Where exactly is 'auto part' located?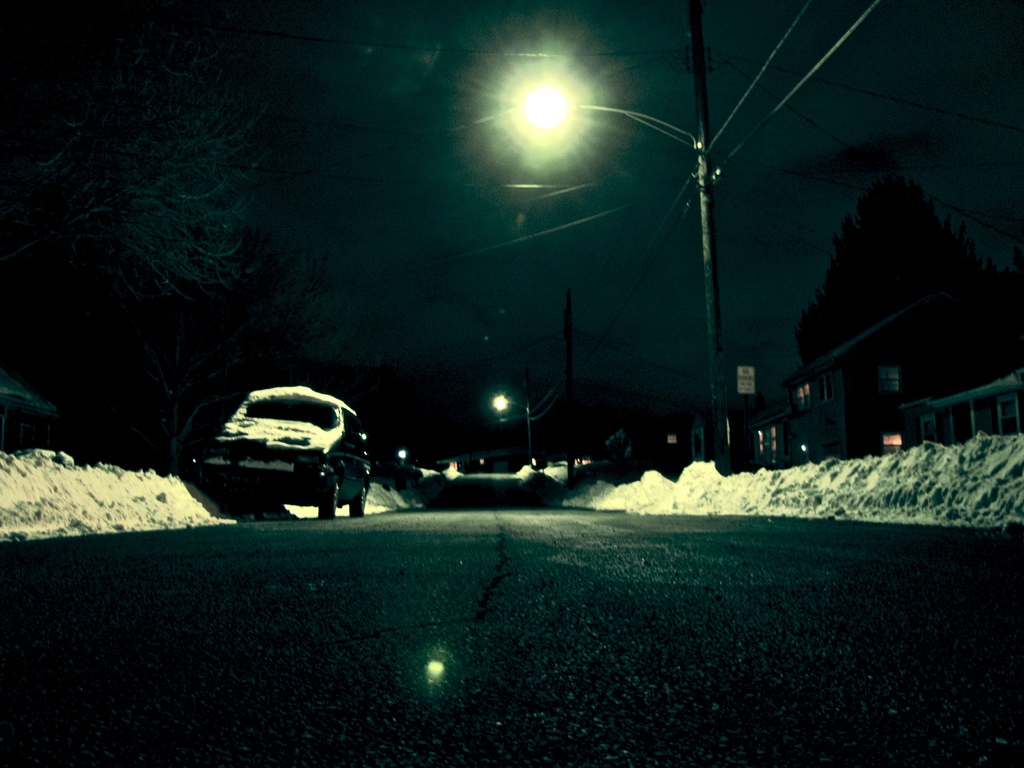
Its bounding box is (left=315, top=471, right=348, bottom=520).
